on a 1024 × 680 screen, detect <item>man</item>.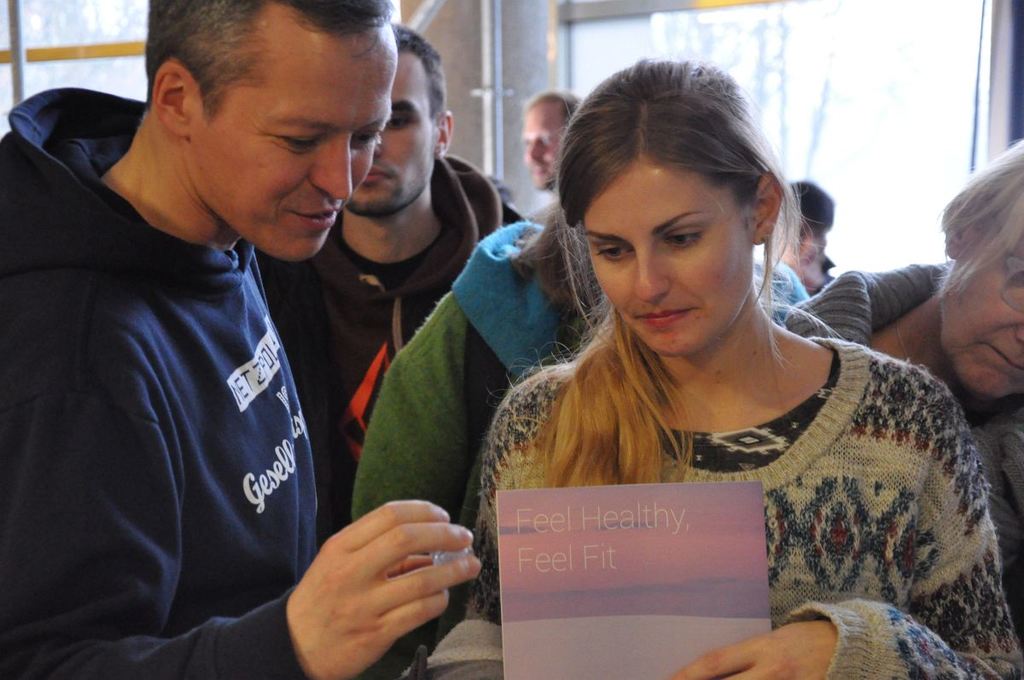
[left=239, top=23, right=530, bottom=542].
